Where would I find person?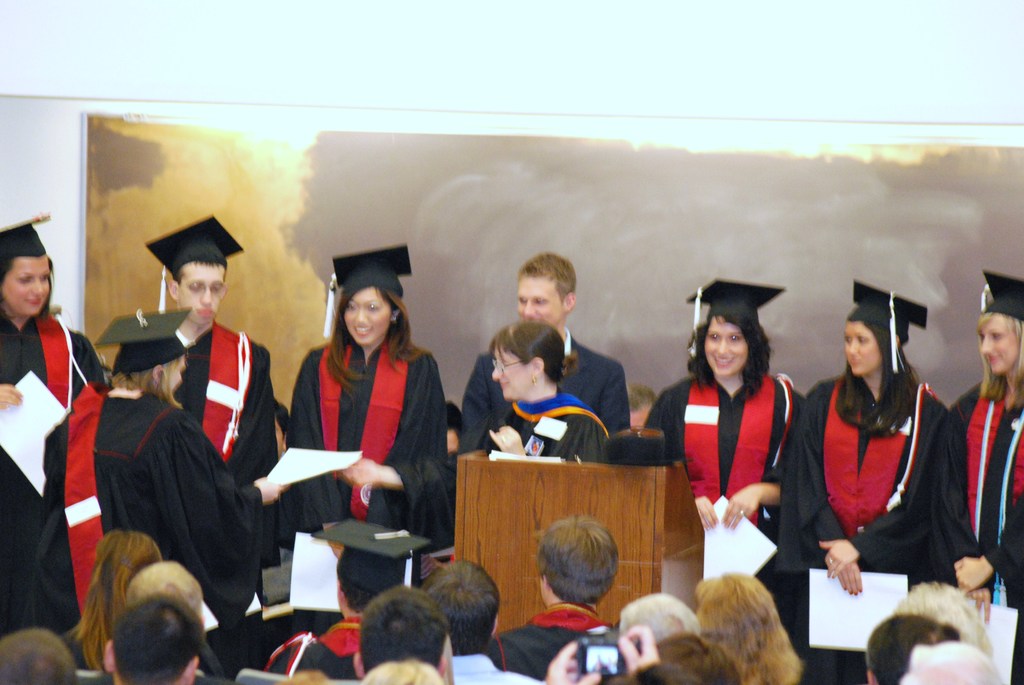
At <region>781, 295, 966, 684</region>.
